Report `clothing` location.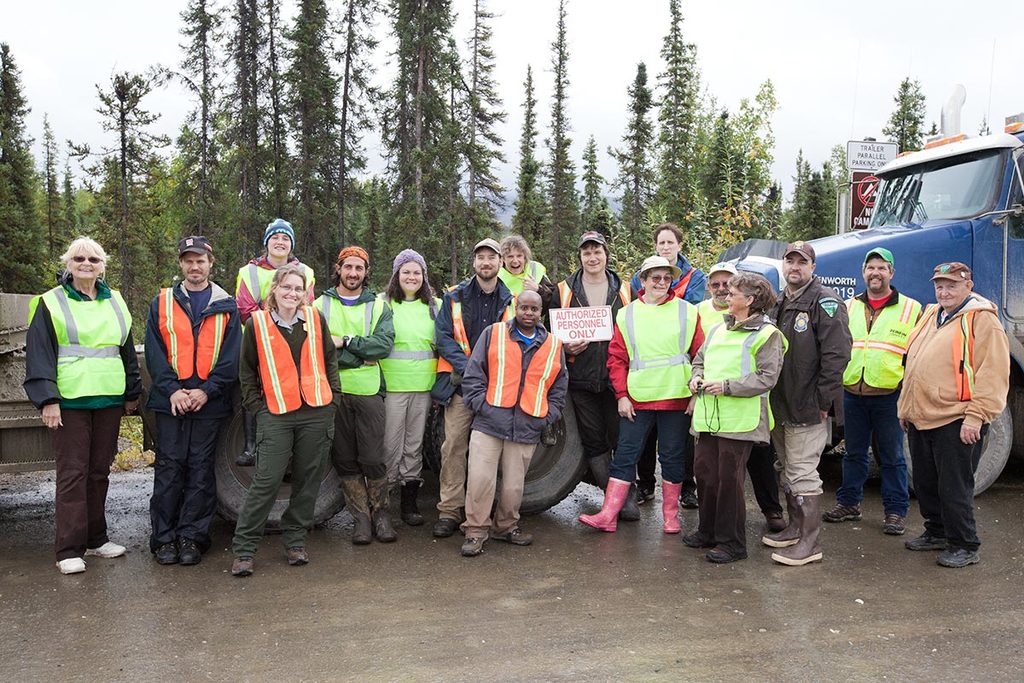
Report: bbox(836, 288, 929, 516).
